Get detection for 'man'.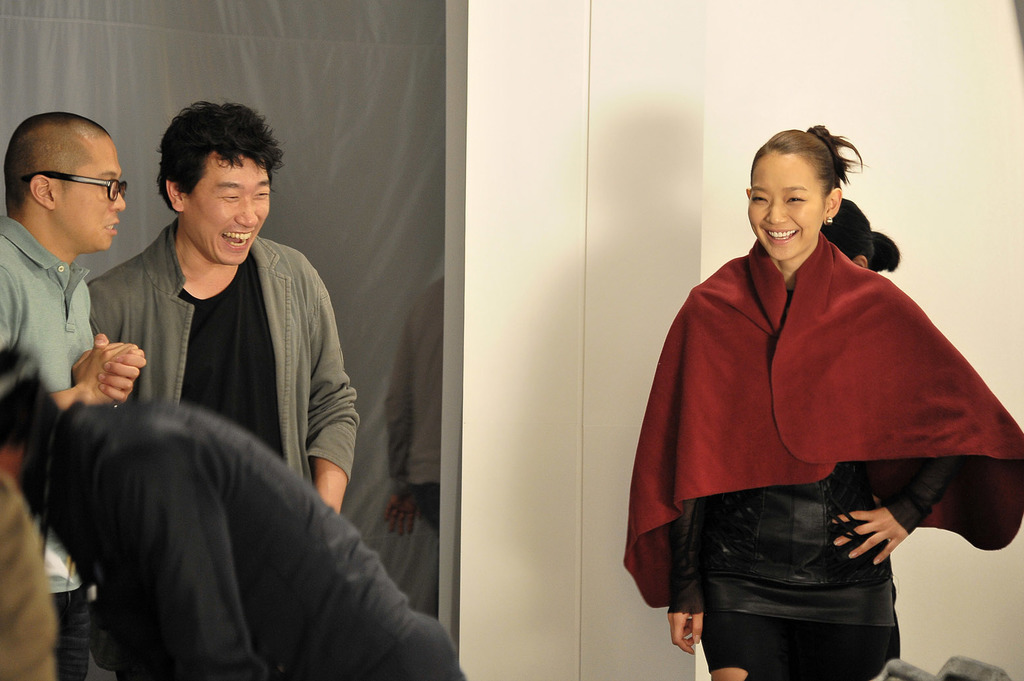
Detection: <bbox>53, 119, 366, 558</bbox>.
